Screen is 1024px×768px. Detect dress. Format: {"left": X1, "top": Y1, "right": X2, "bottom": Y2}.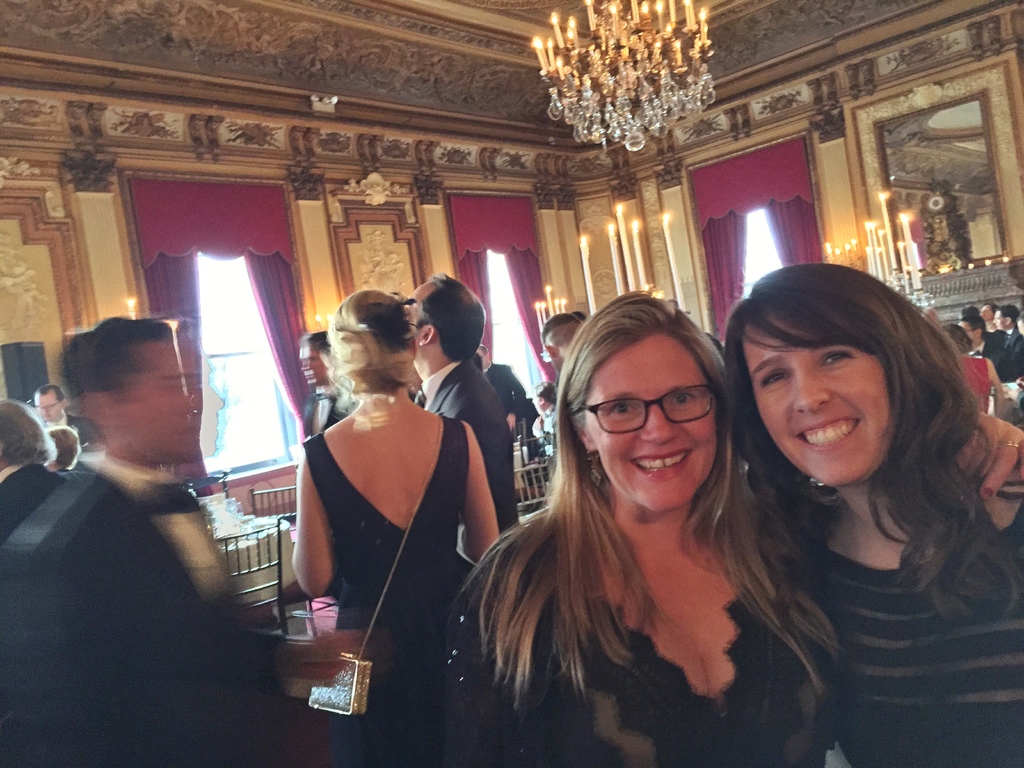
{"left": 303, "top": 410, "right": 477, "bottom": 767}.
